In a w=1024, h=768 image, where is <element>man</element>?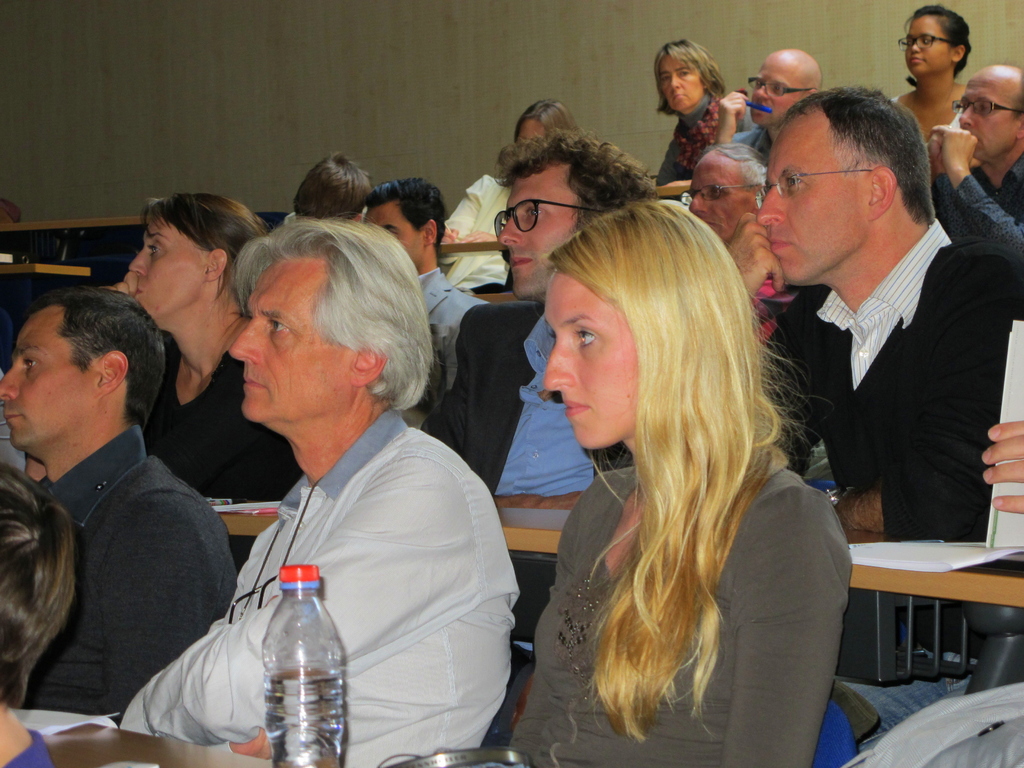
120 220 531 767.
